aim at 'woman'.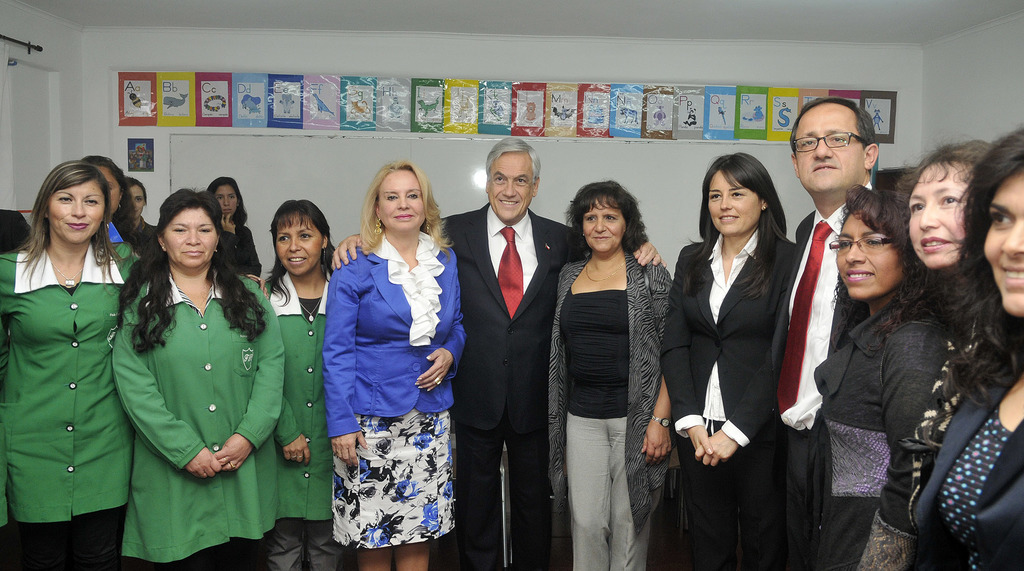
Aimed at x1=799, y1=185, x2=952, y2=570.
